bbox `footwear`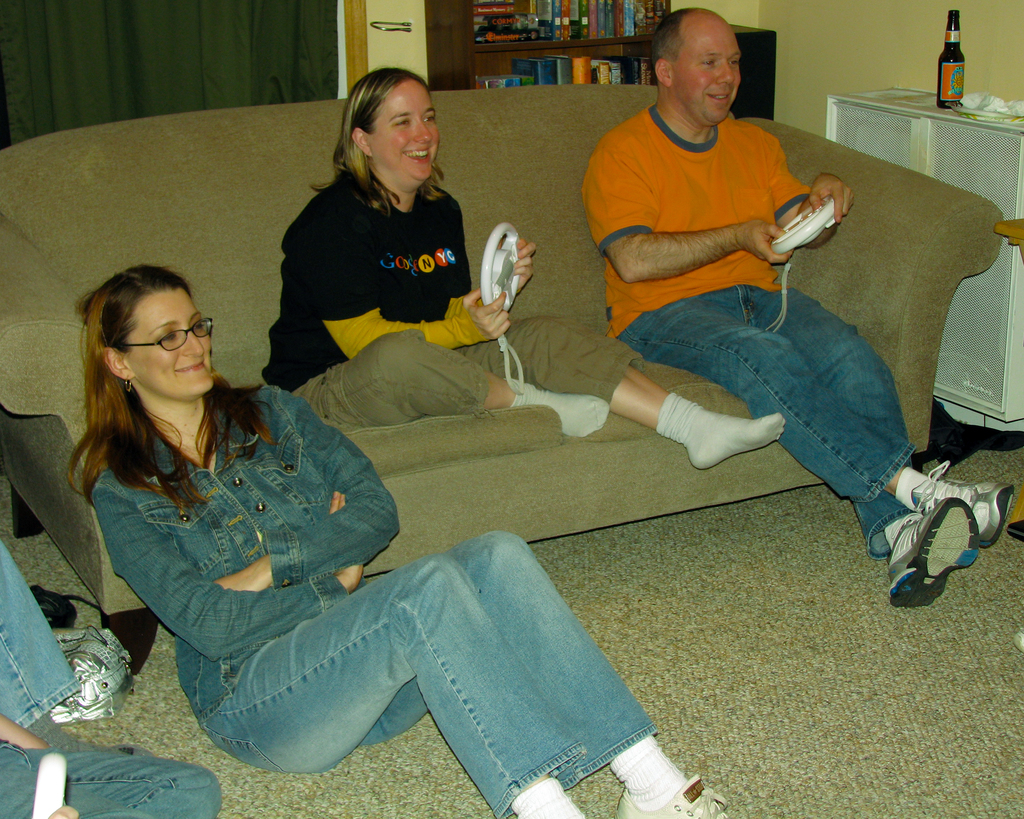
bbox=[889, 494, 984, 611]
